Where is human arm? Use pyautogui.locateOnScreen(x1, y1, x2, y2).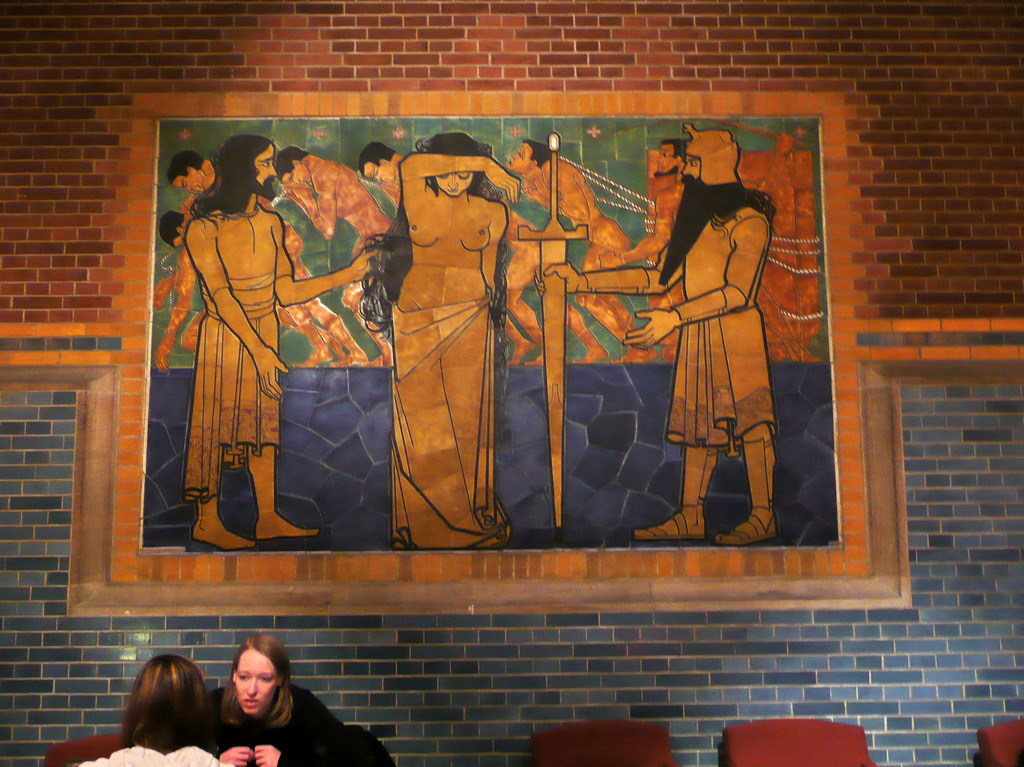
pyautogui.locateOnScreen(153, 255, 202, 373).
